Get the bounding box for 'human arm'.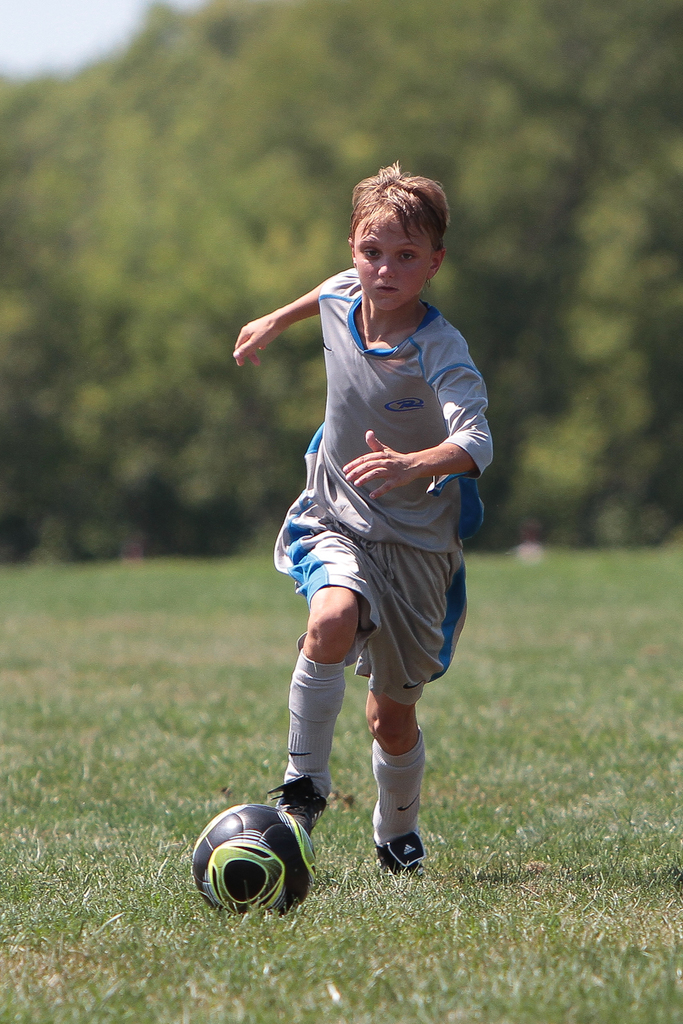
239/274/333/367.
